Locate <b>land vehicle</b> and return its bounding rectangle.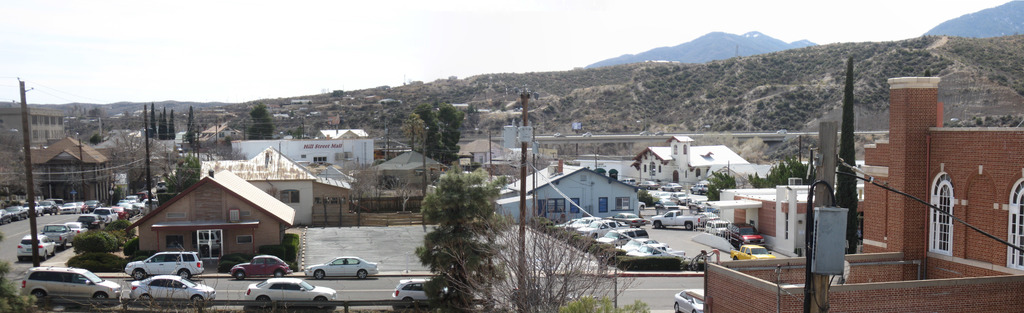
BBox(618, 236, 671, 255).
